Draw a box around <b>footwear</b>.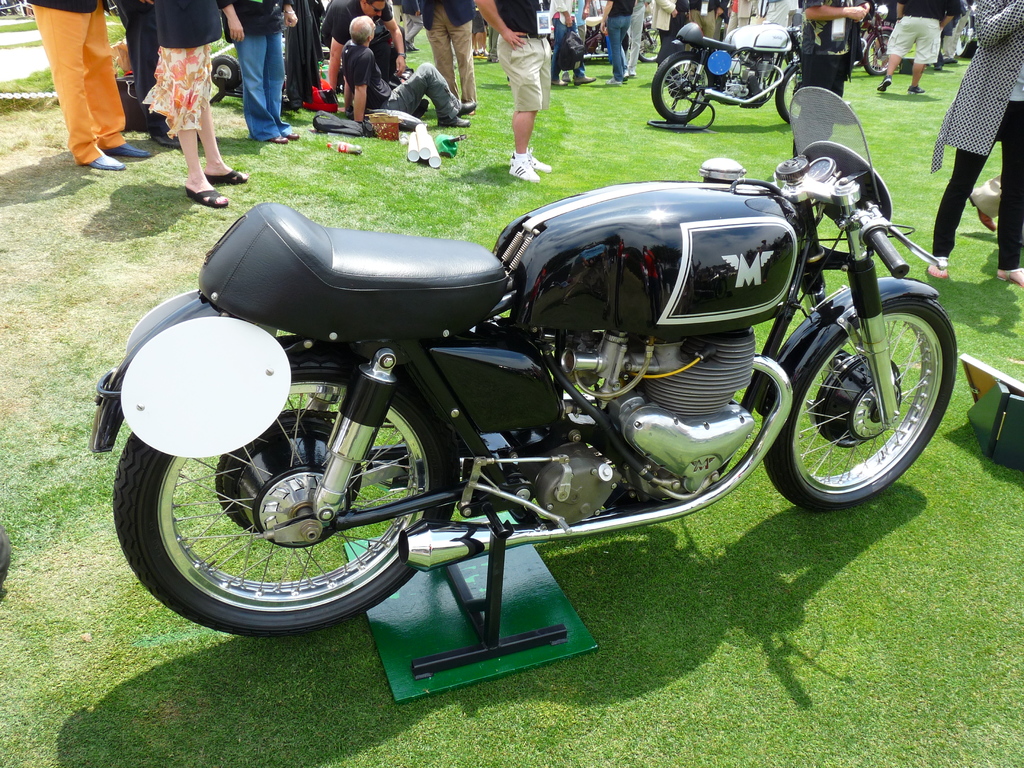
573:74:594:84.
